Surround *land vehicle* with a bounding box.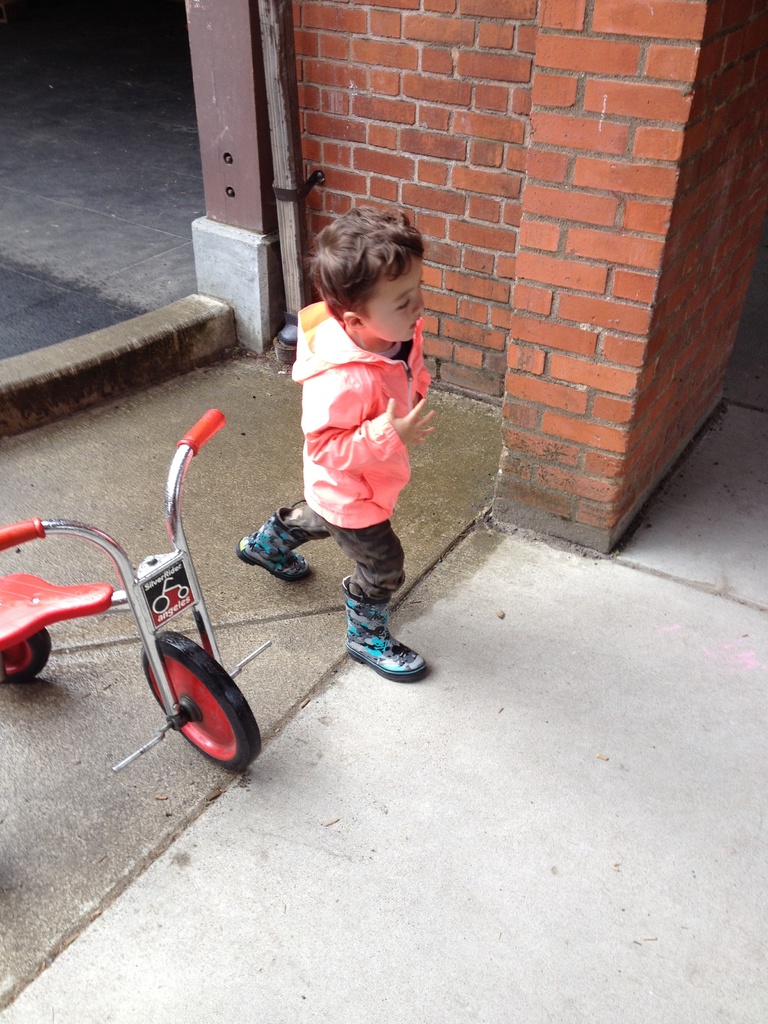
rect(0, 403, 275, 780).
